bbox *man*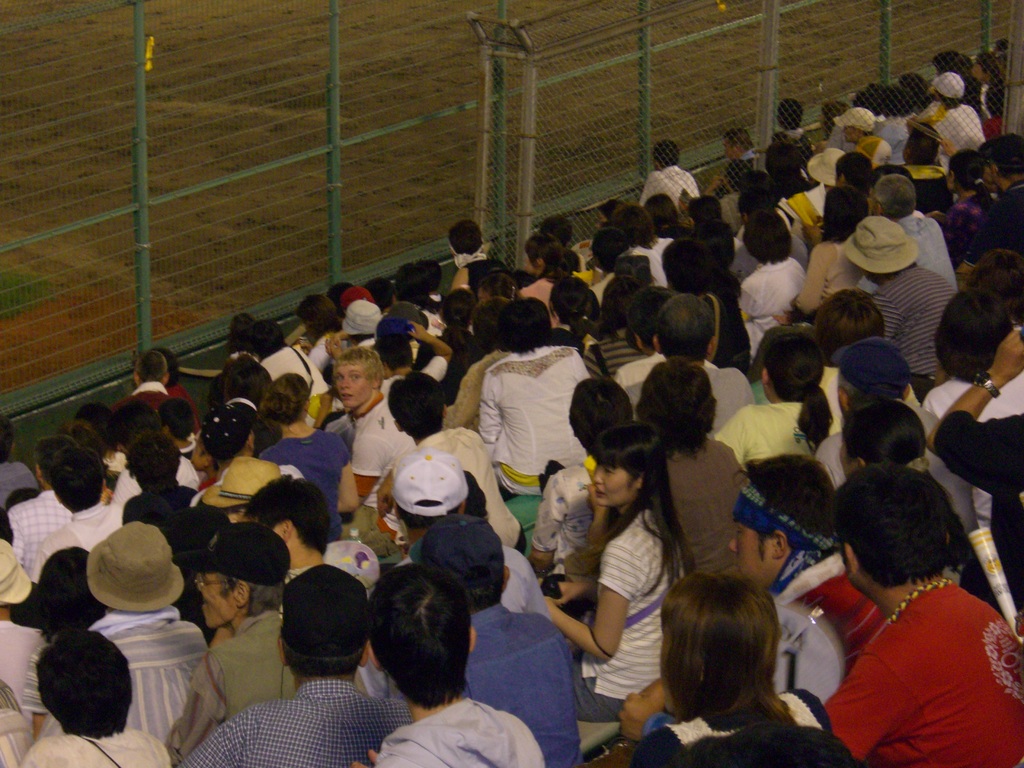
x1=15, y1=625, x2=168, y2=767
